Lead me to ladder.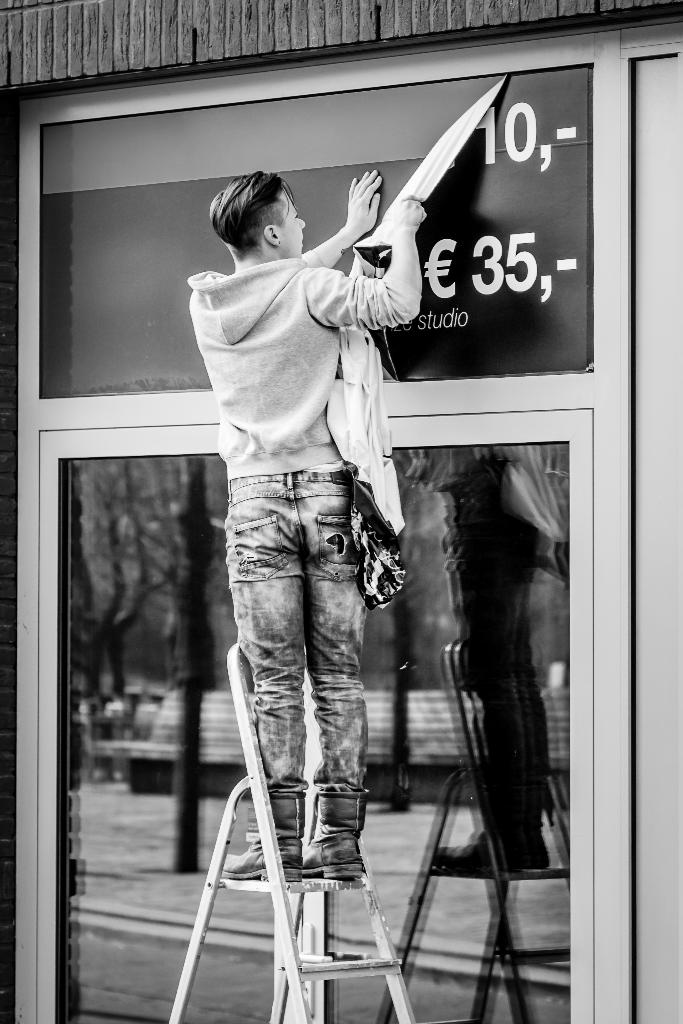
Lead to Rect(172, 643, 416, 1023).
